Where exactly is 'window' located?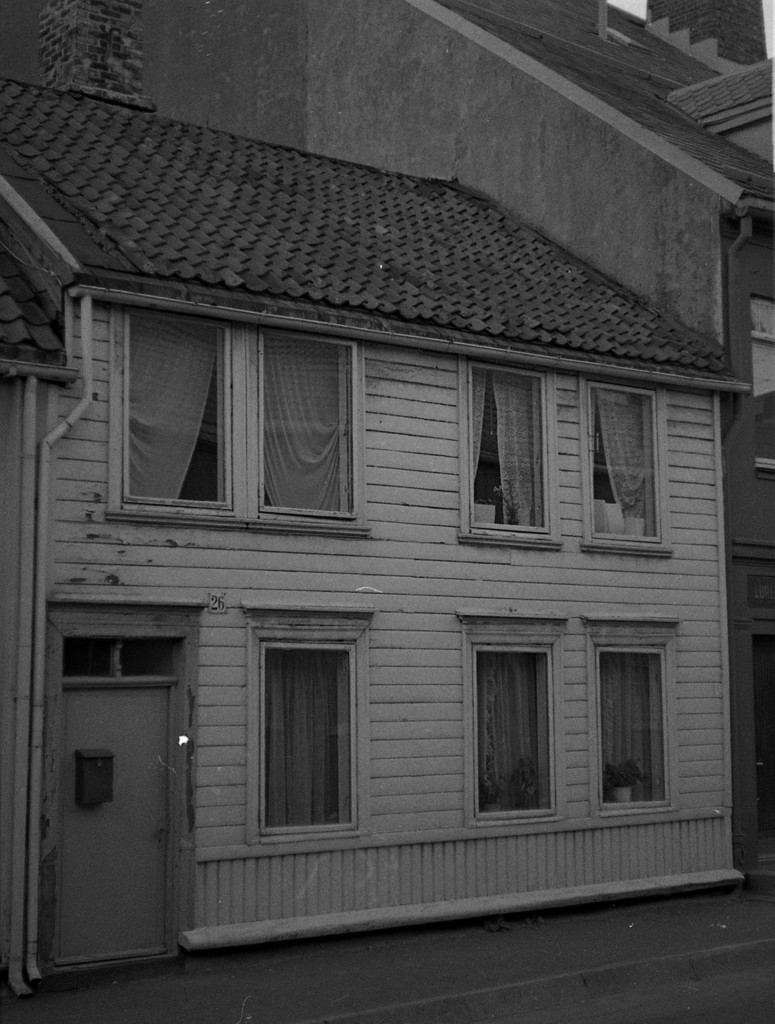
Its bounding box is 456,610,568,829.
